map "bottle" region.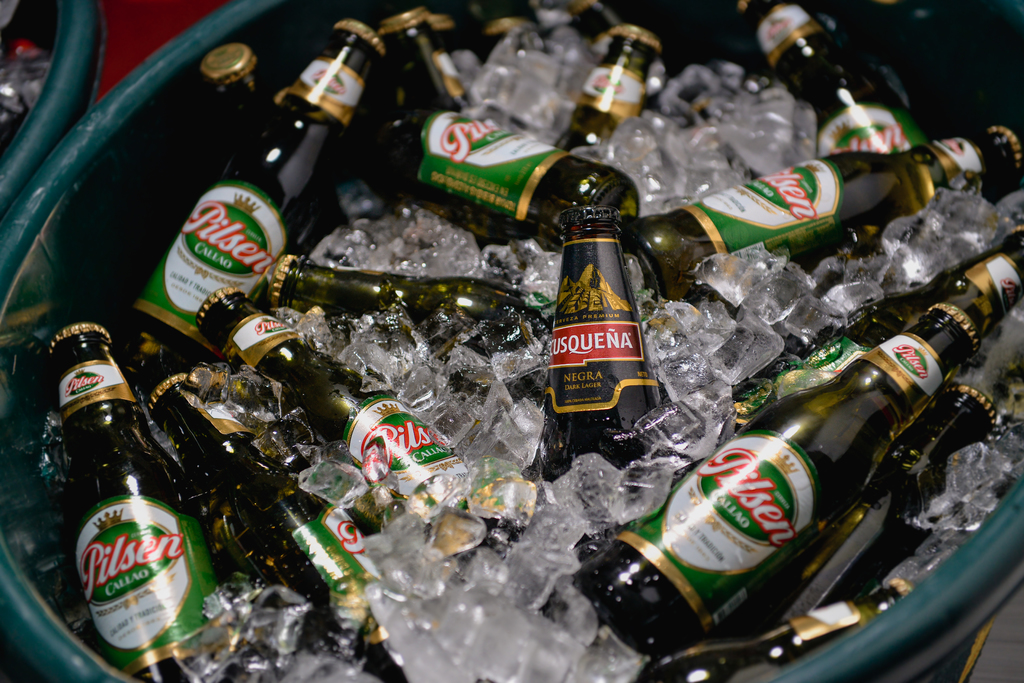
Mapped to Rect(553, 17, 665, 165).
